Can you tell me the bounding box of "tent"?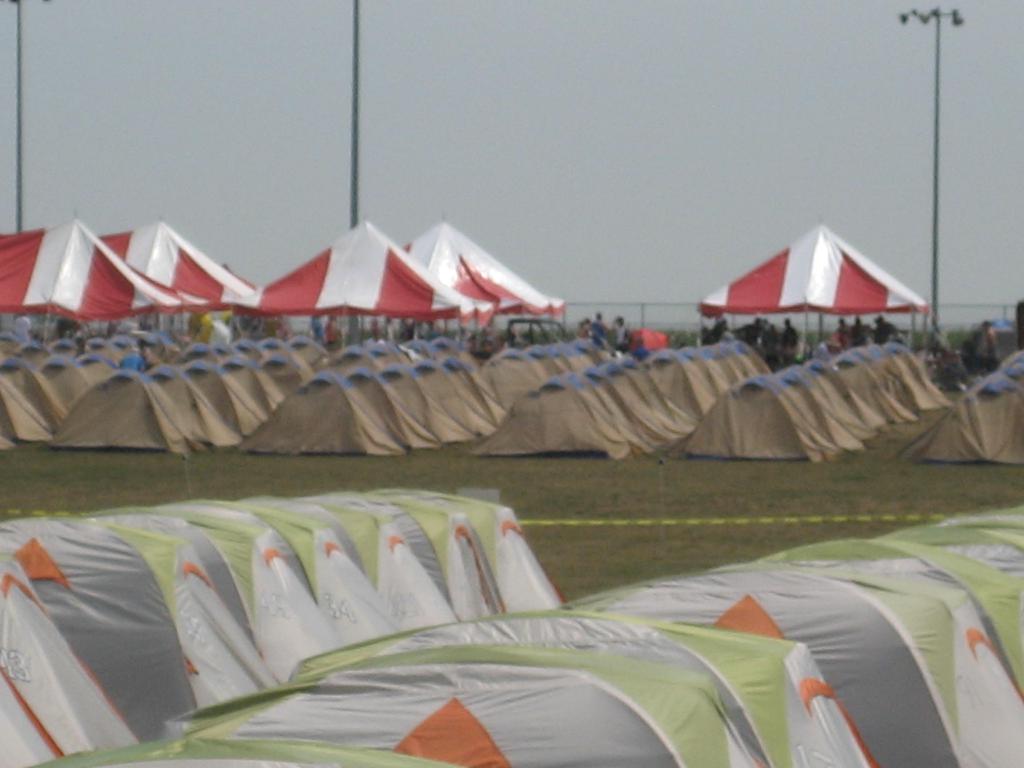
x1=187, y1=500, x2=337, y2=675.
